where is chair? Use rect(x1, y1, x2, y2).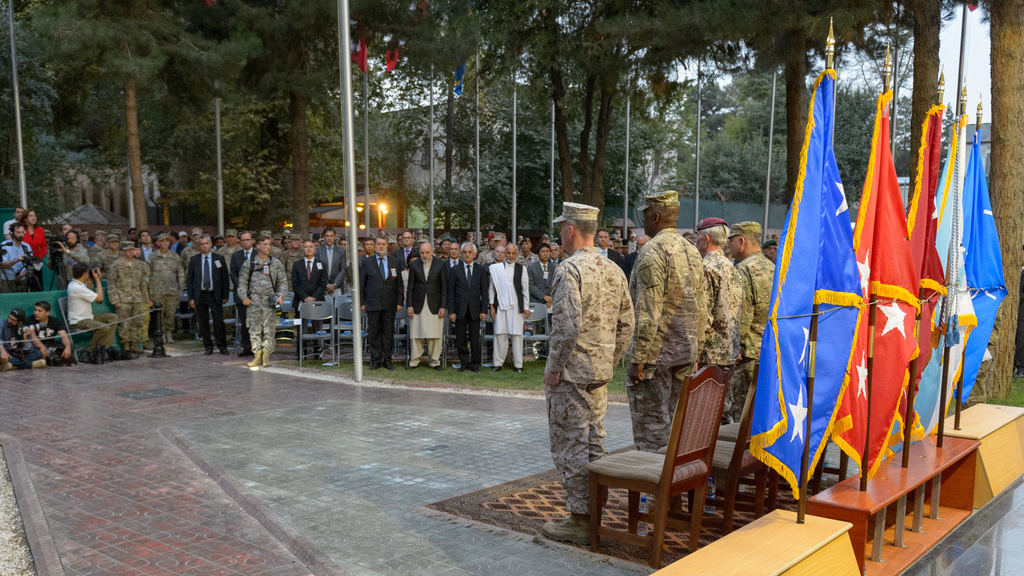
rect(662, 363, 769, 537).
